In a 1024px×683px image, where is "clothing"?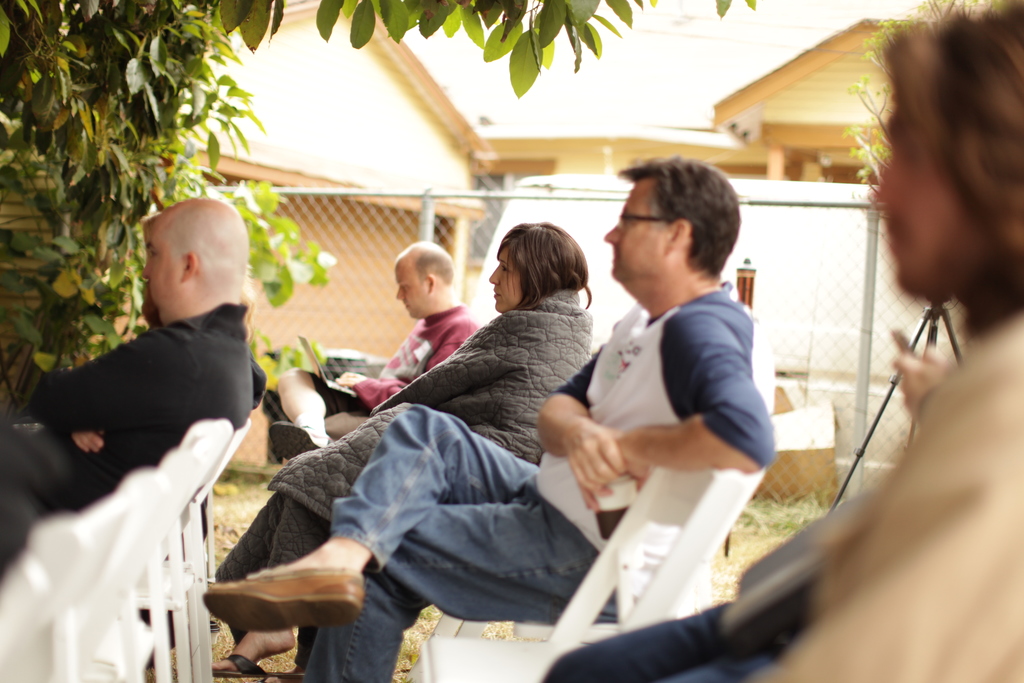
[x1=0, y1=299, x2=248, y2=519].
